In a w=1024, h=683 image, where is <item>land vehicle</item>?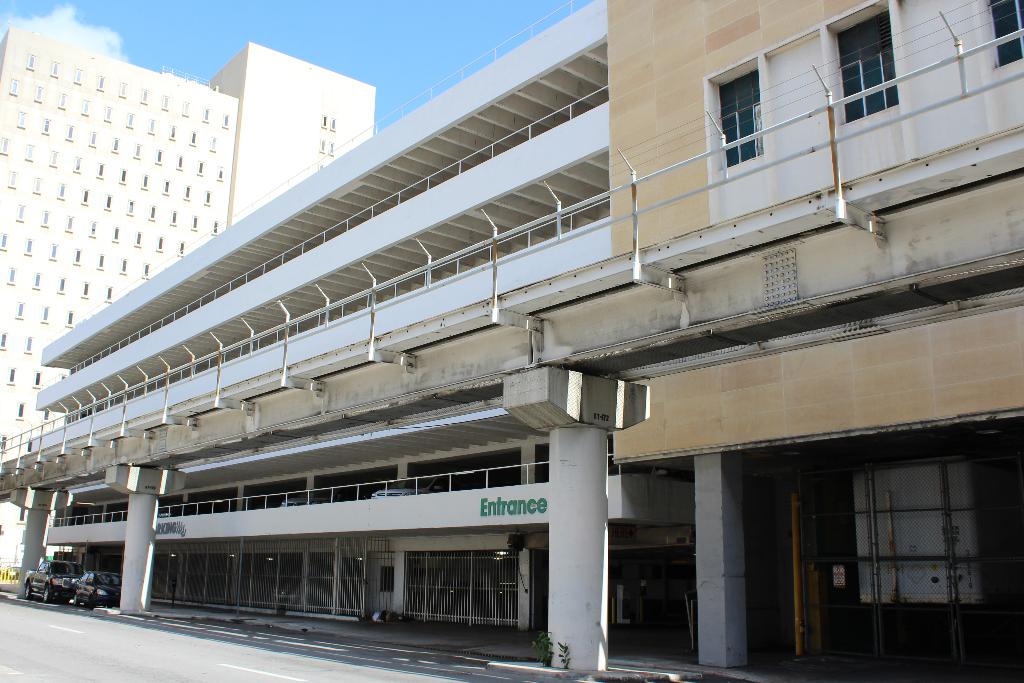
75,571,124,614.
